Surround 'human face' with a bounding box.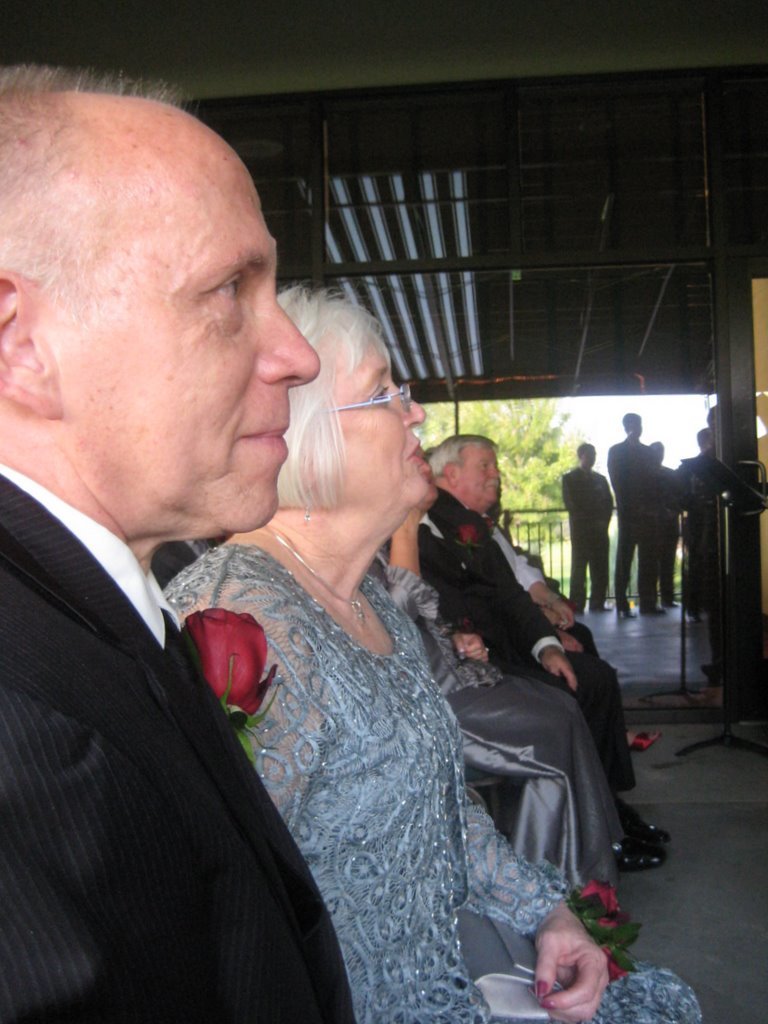
(left=463, top=443, right=505, bottom=501).
